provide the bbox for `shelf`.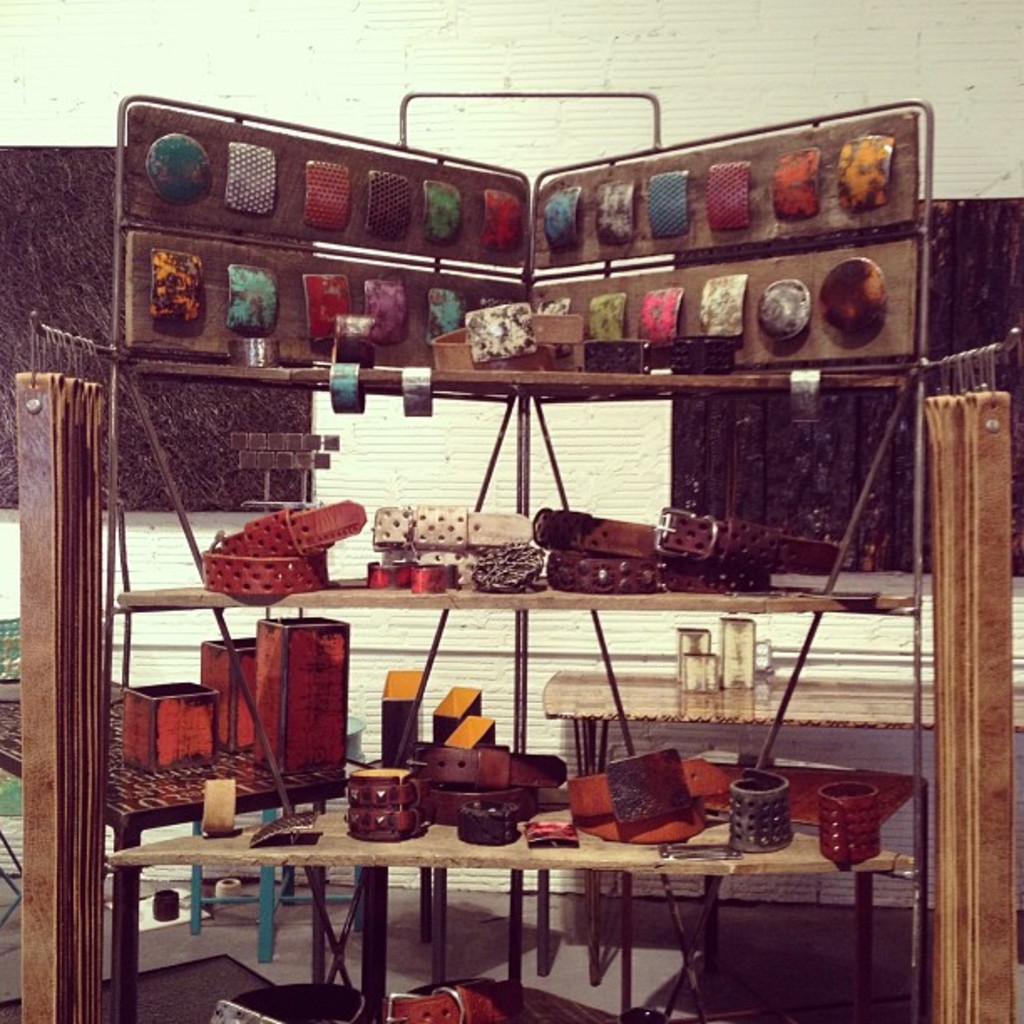
(x1=13, y1=97, x2=1022, y2=1016).
